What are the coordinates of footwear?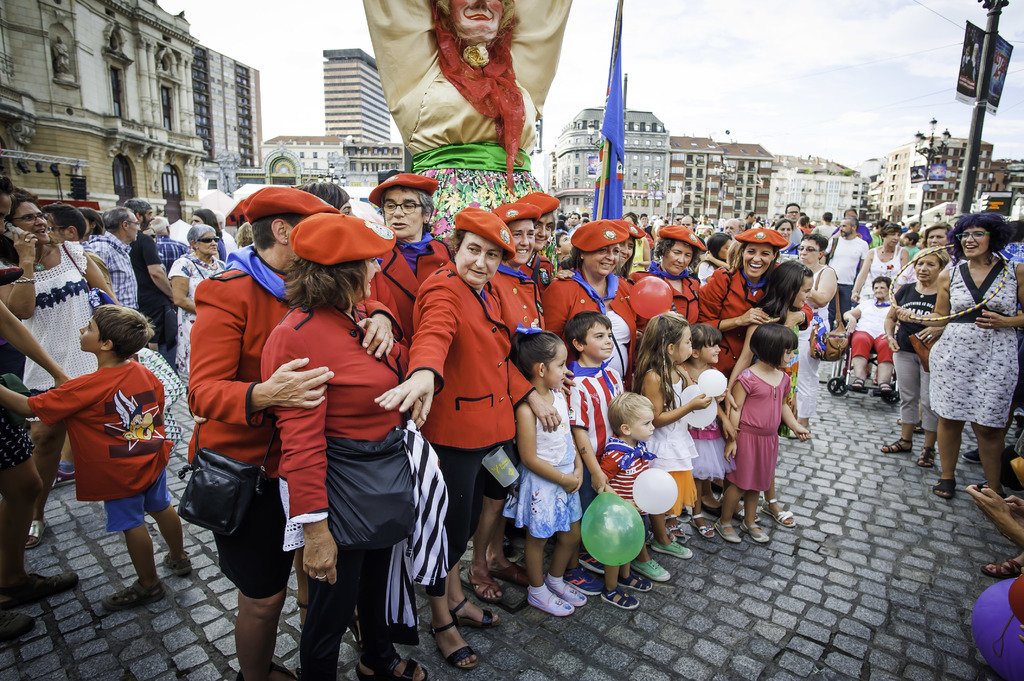
{"left": 544, "top": 579, "right": 589, "bottom": 605}.
